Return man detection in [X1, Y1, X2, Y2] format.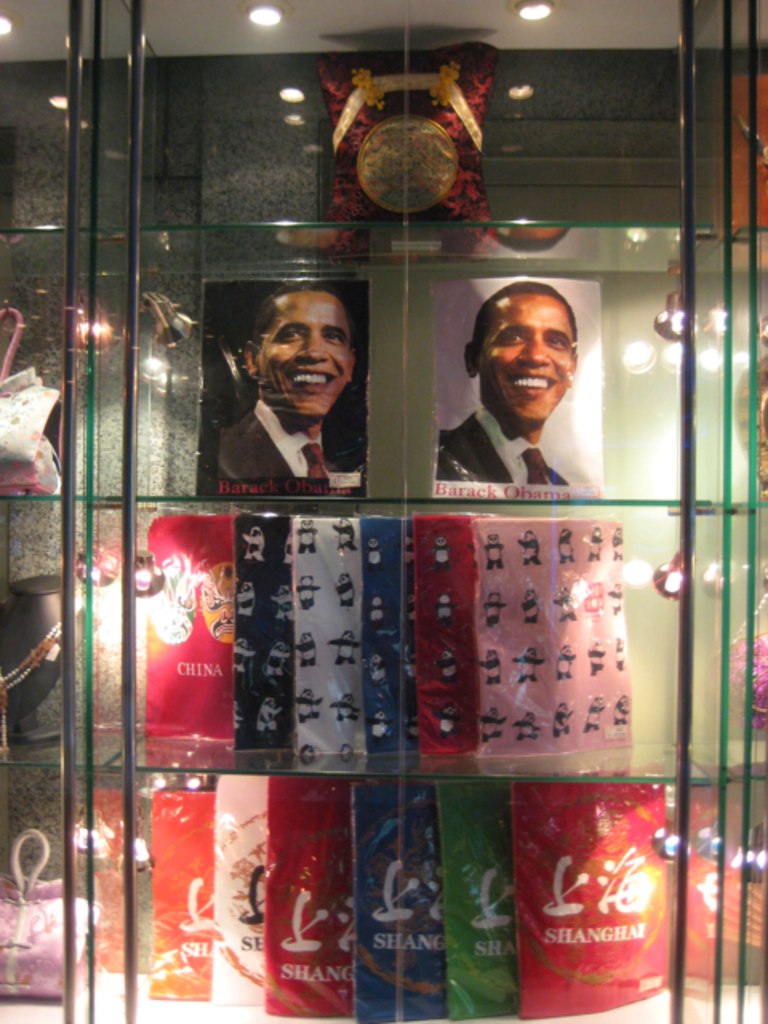
[432, 269, 606, 490].
